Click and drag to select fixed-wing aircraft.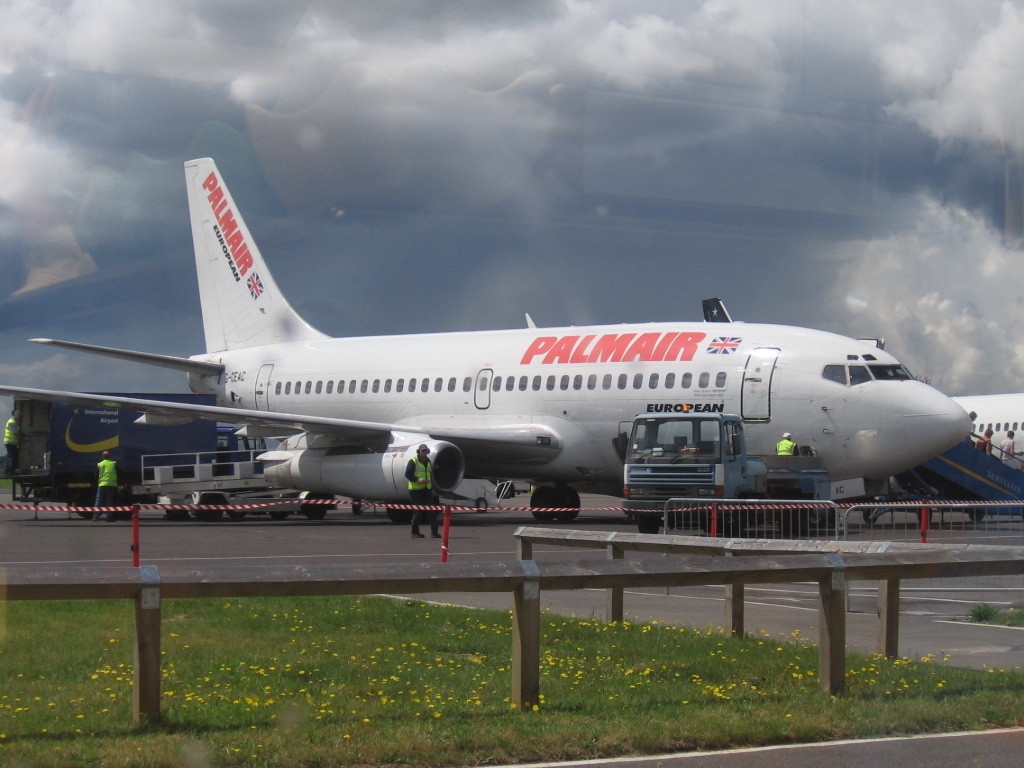
Selection: <region>0, 151, 973, 523</region>.
